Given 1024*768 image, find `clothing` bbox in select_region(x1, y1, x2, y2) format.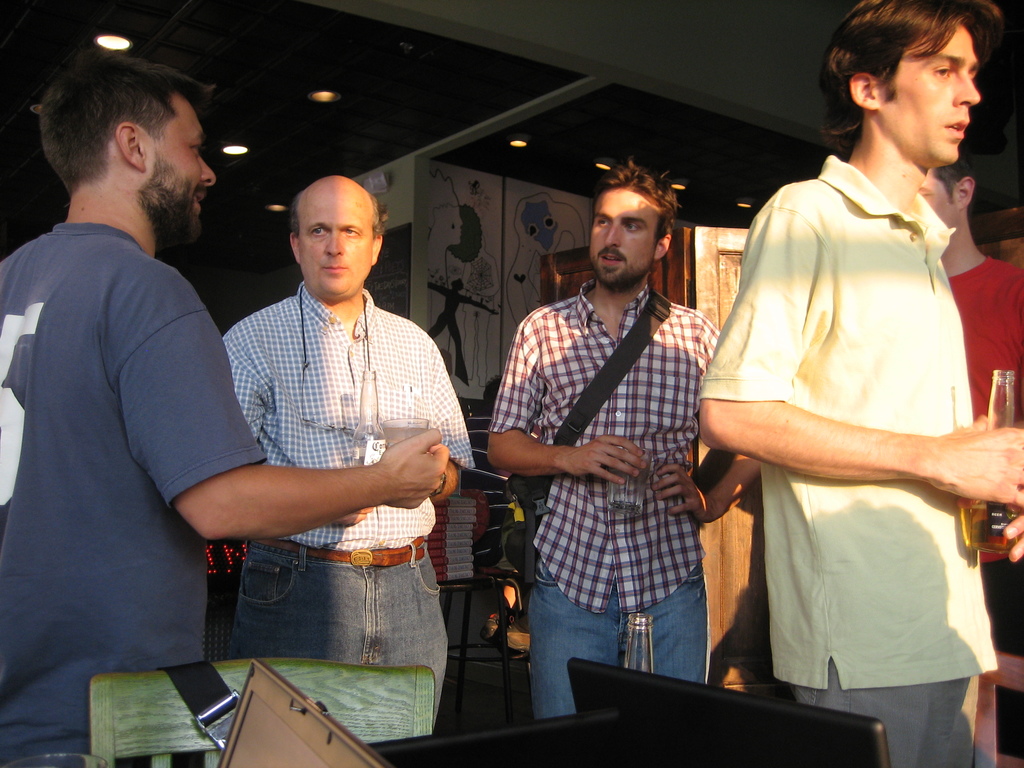
select_region(488, 282, 723, 614).
